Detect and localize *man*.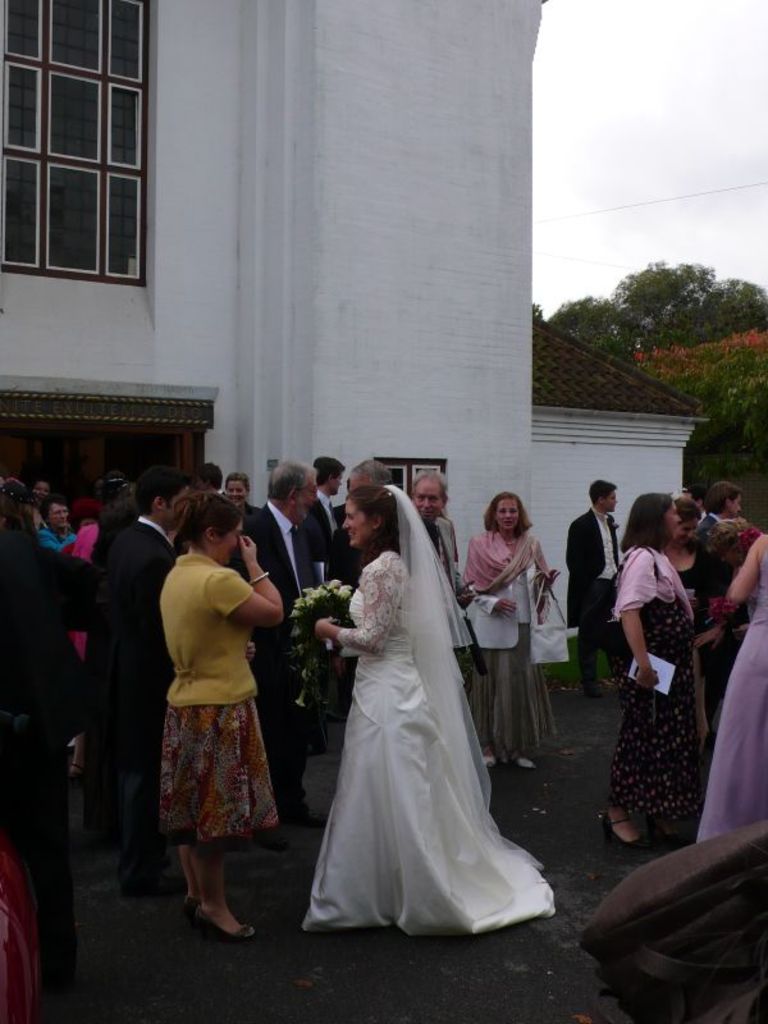
Localized at box(312, 456, 346, 712).
